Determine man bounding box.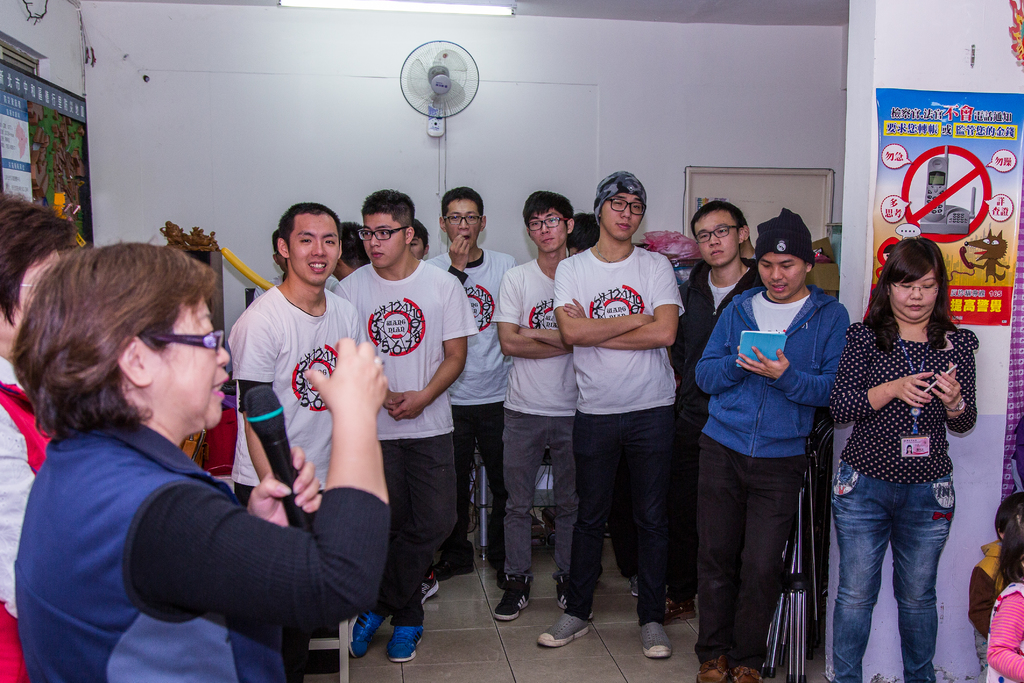
Determined: 666 197 761 623.
